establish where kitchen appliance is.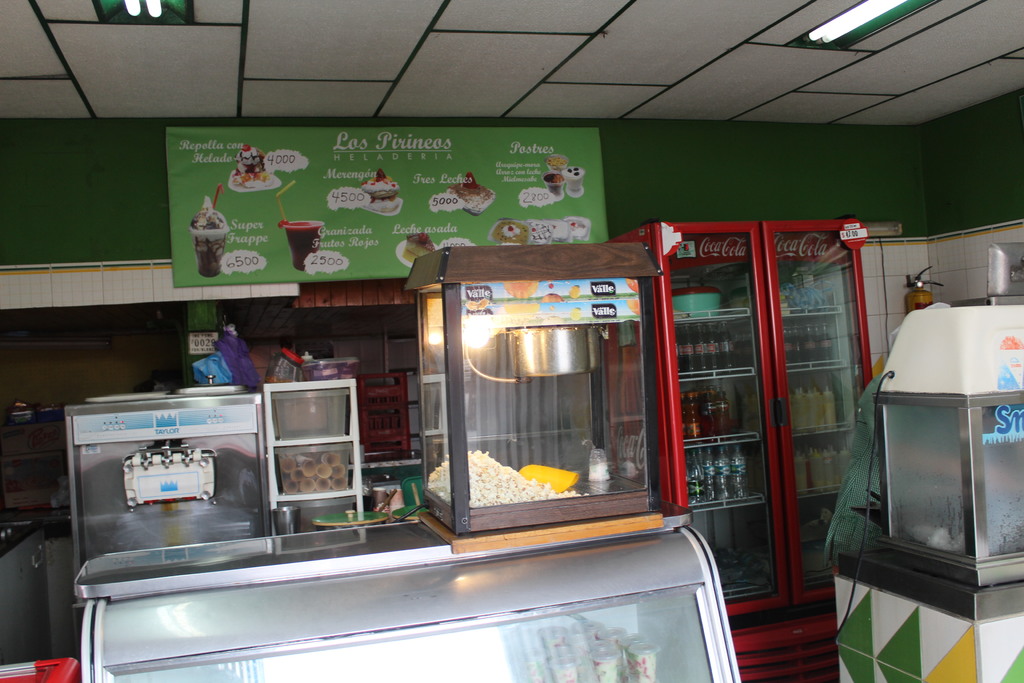
Established at rect(830, 553, 1023, 682).
